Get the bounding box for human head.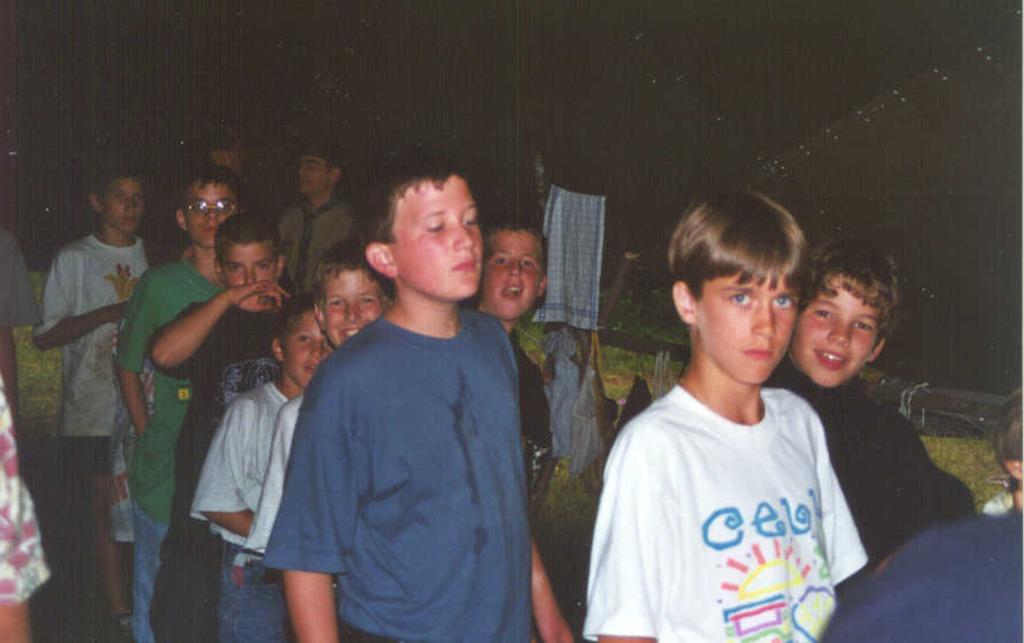
785/235/899/391.
